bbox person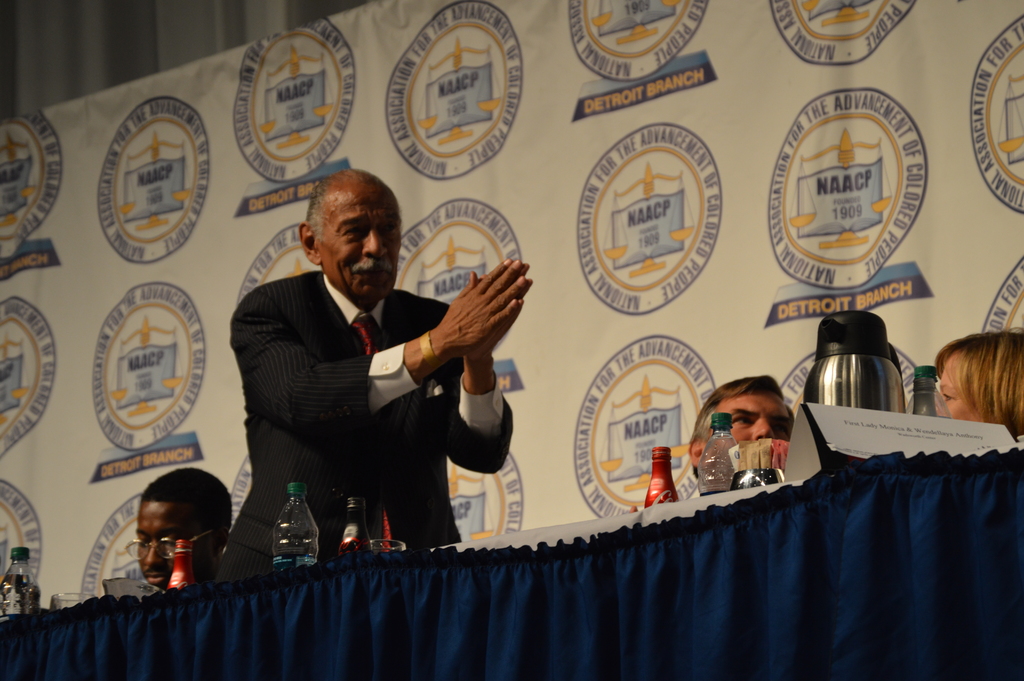
<region>930, 331, 1023, 440</region>
